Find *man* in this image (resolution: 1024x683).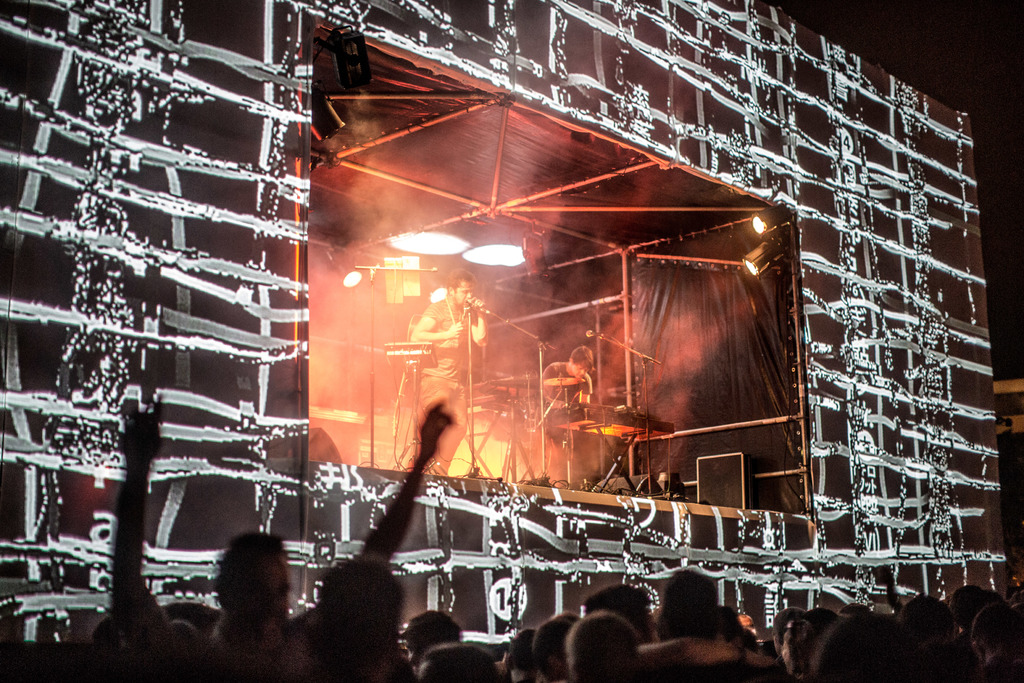
rect(106, 390, 454, 682).
